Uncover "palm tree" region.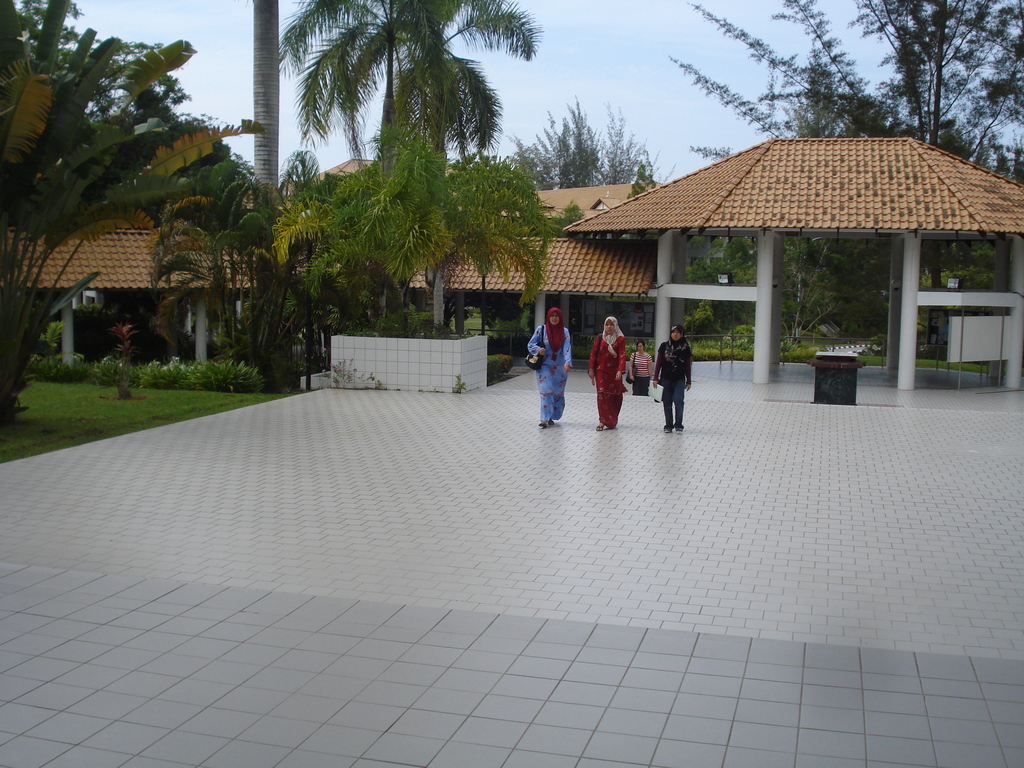
Uncovered: (0, 10, 198, 428).
